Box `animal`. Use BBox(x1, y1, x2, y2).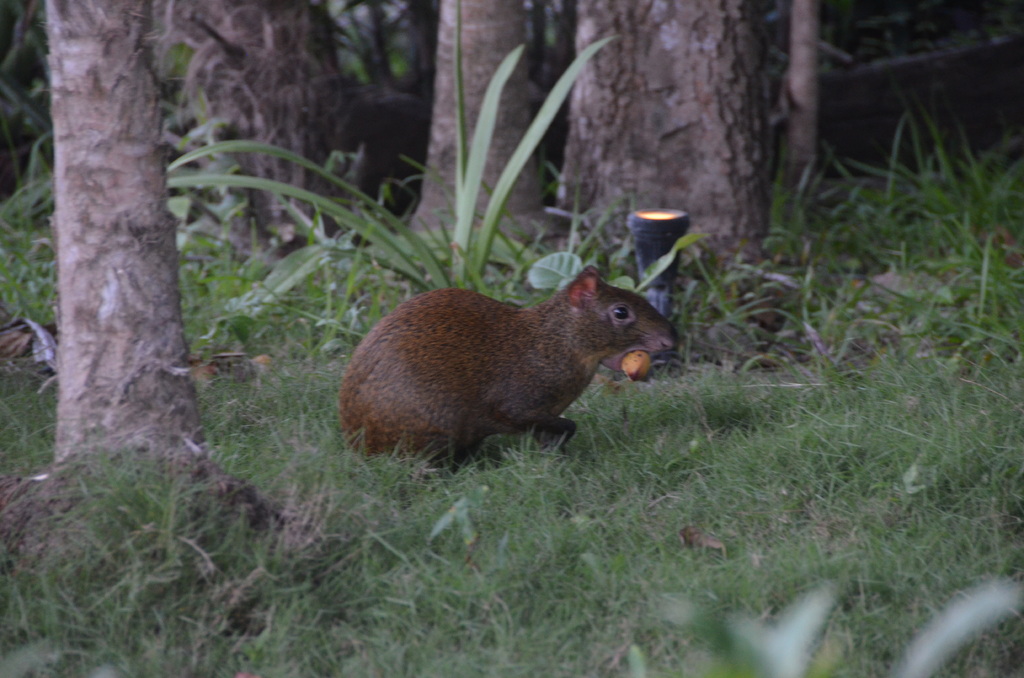
BBox(343, 267, 676, 485).
